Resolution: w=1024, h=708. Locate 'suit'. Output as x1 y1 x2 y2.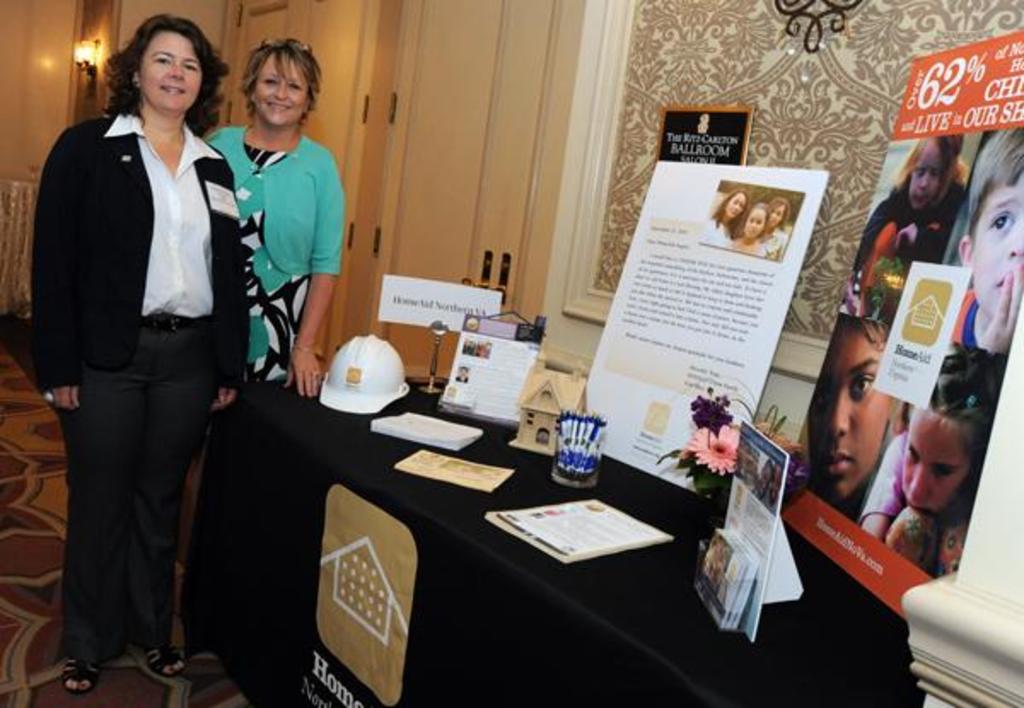
32 56 258 677.
